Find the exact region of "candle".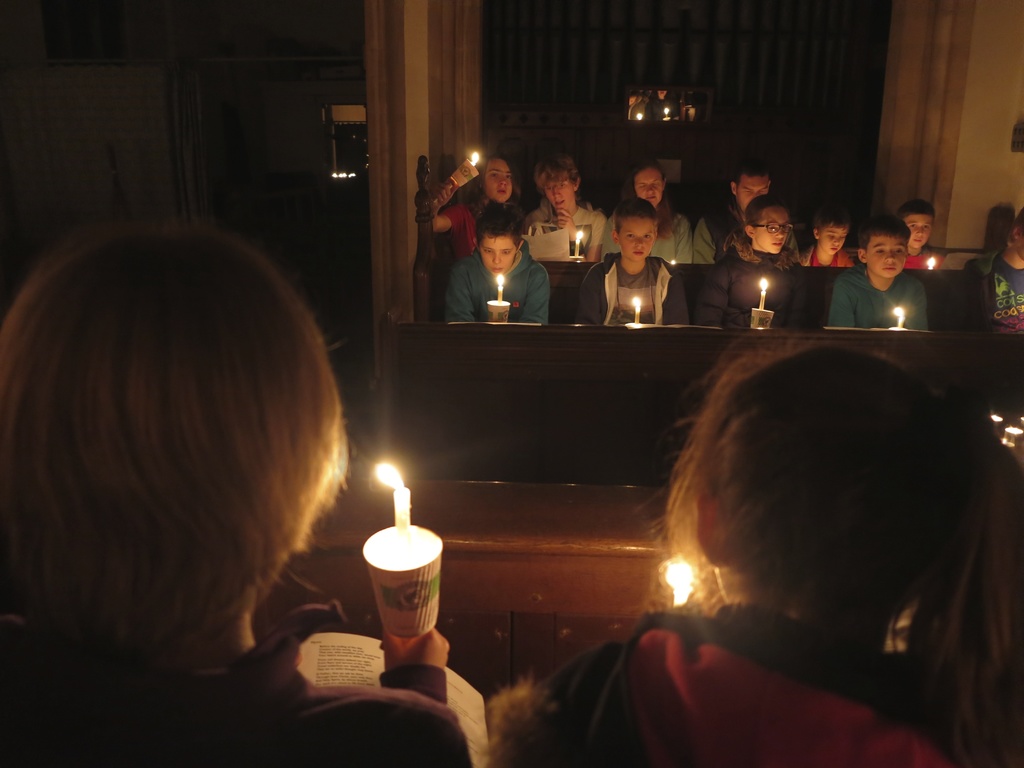
Exact region: left=667, top=560, right=691, bottom=611.
